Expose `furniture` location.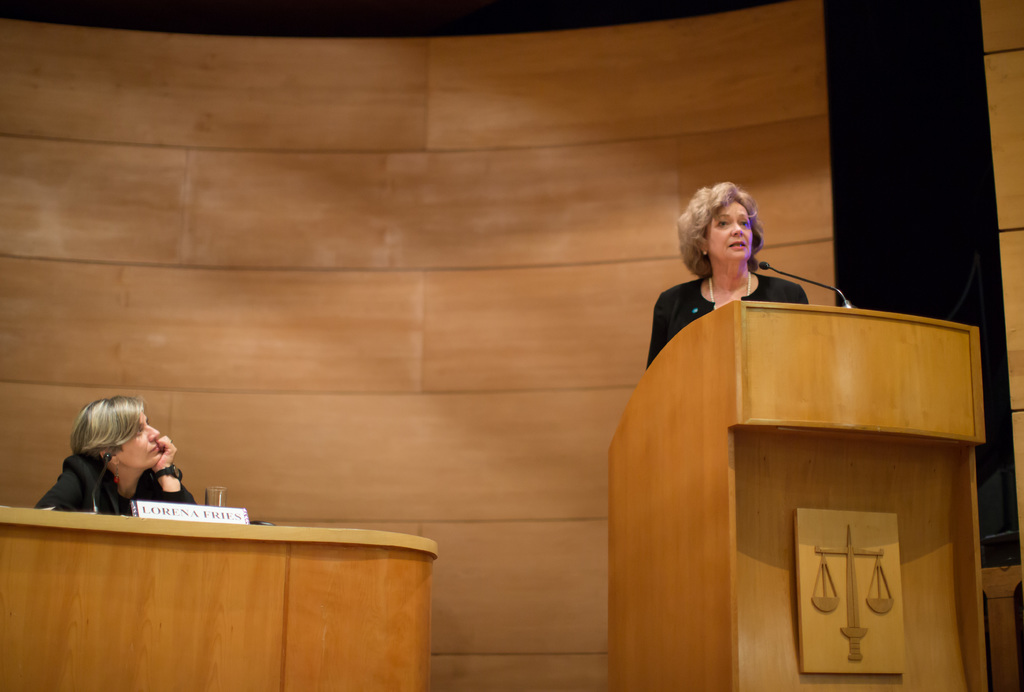
Exposed at bbox(607, 295, 985, 691).
